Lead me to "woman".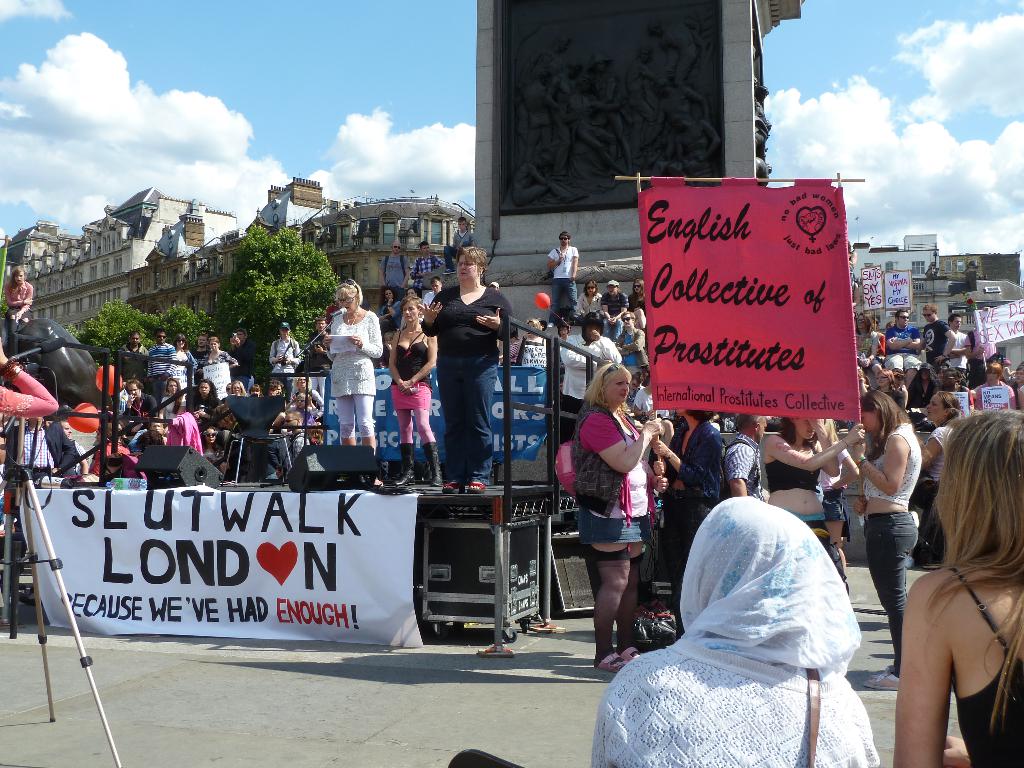
Lead to <box>286,392,324,420</box>.
